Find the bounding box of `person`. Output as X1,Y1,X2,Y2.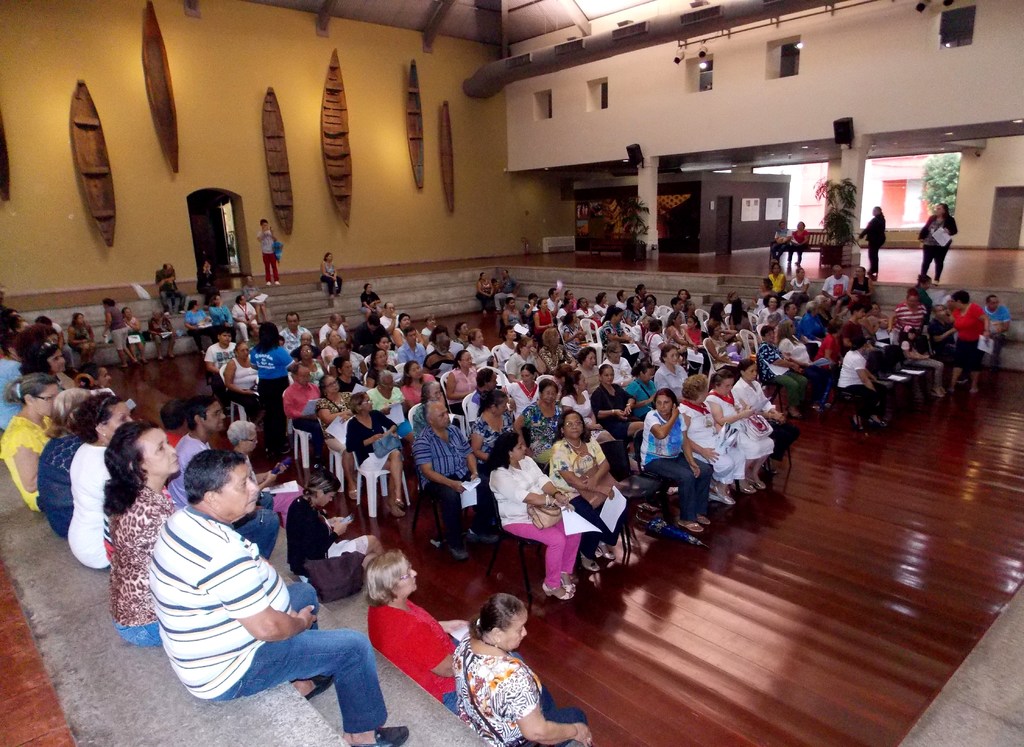
34,315,64,352.
